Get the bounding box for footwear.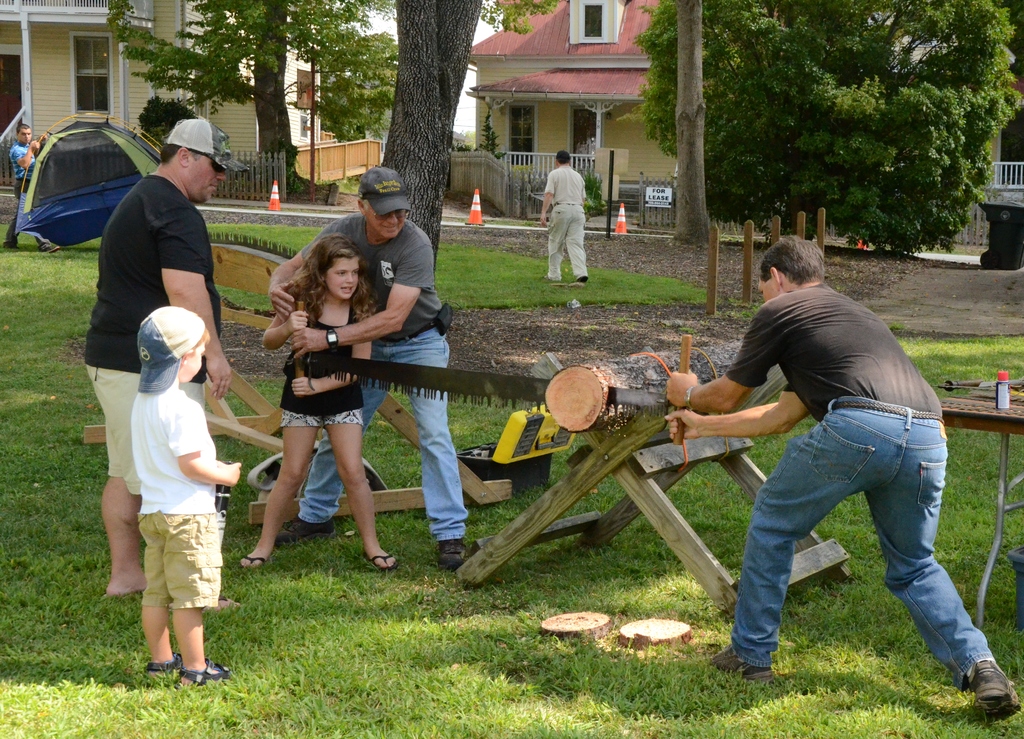
region(437, 540, 467, 570).
